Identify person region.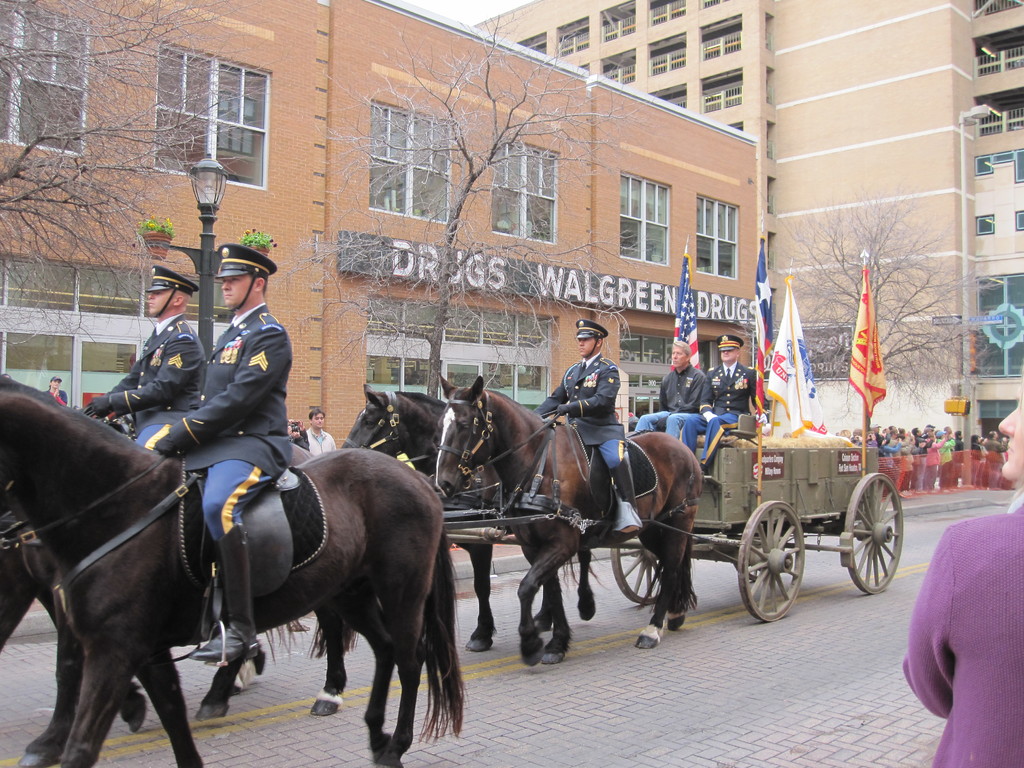
Region: 83 266 207 445.
